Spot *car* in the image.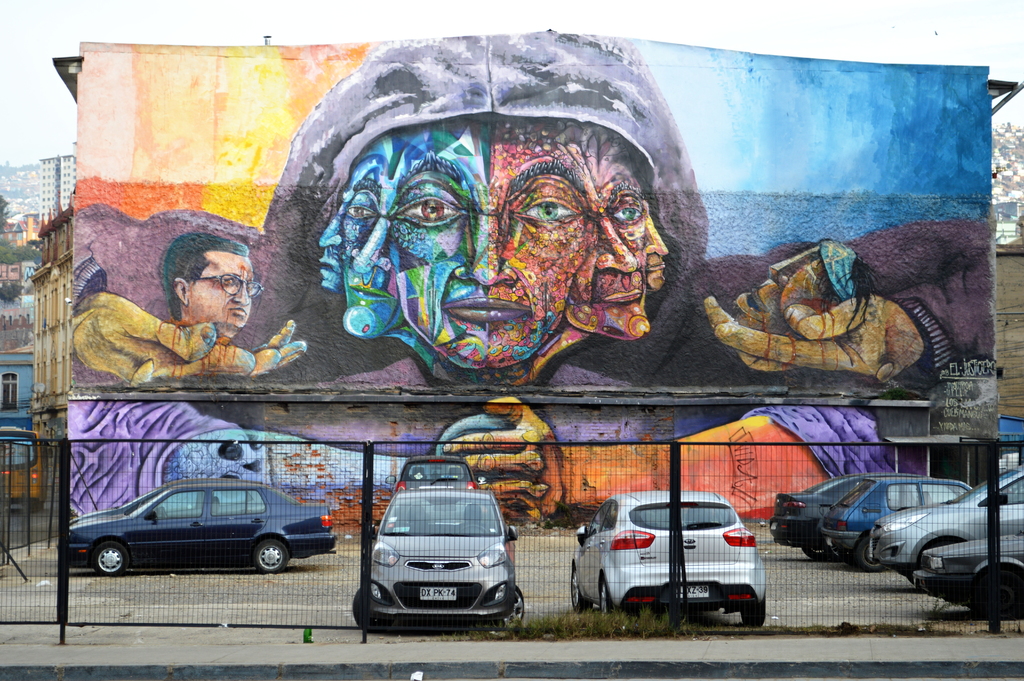
*car* found at l=913, t=527, r=1023, b=622.
